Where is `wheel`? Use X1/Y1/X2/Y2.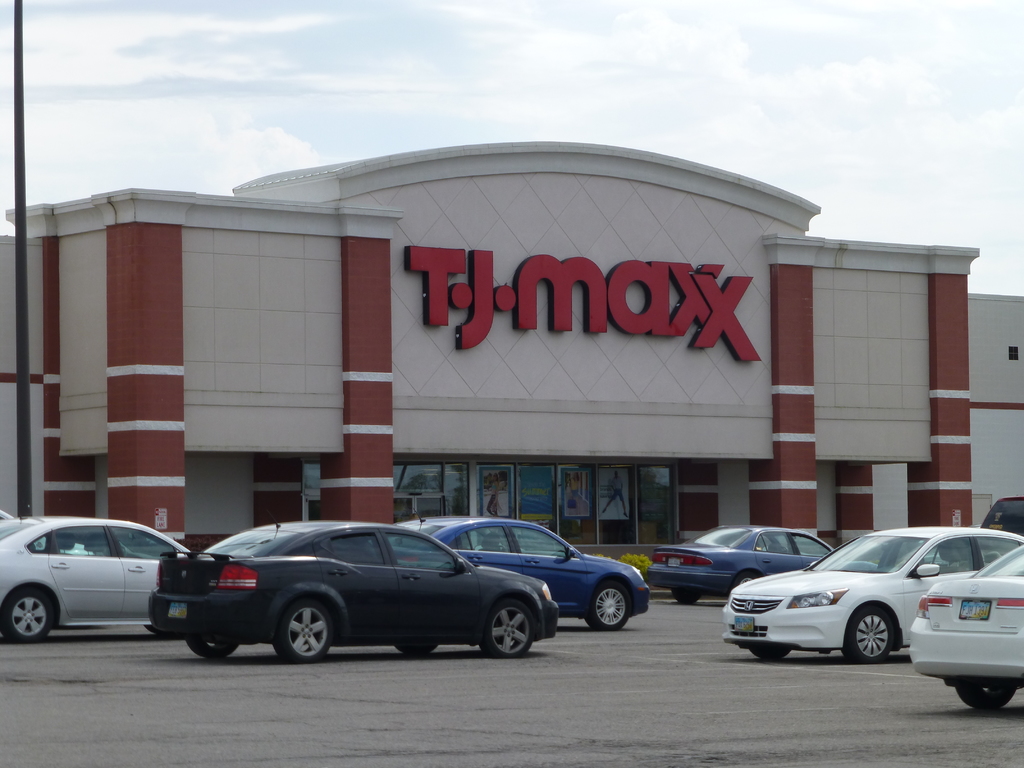
499/545/505/551.
